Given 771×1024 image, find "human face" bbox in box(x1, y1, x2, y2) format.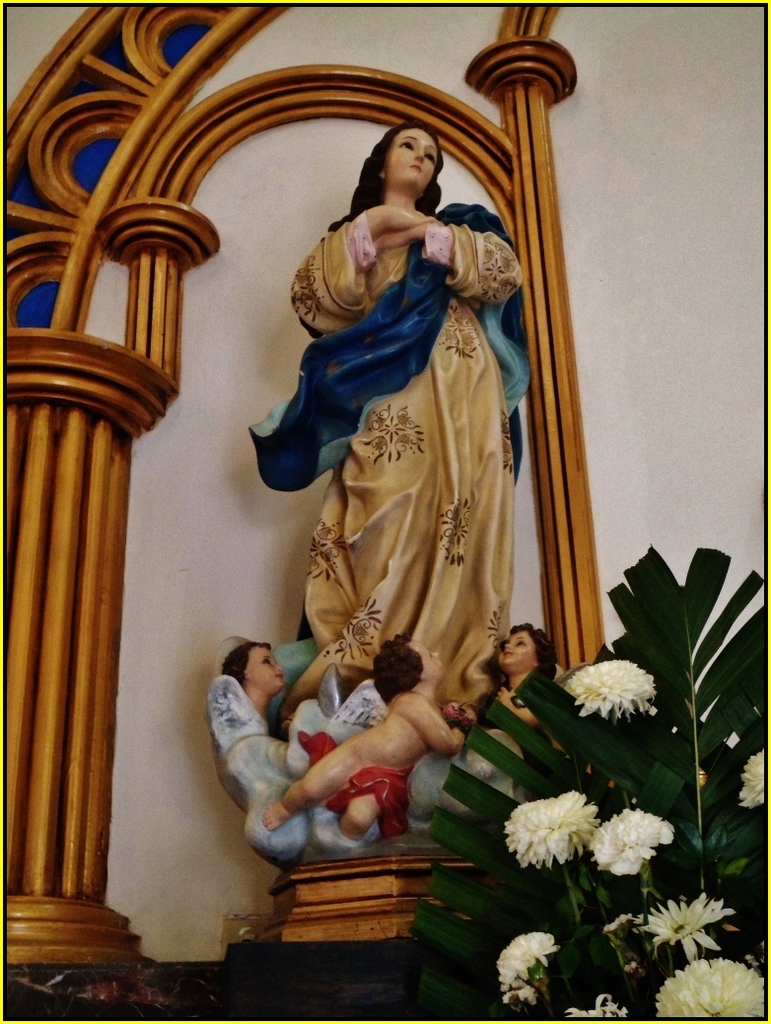
box(494, 630, 538, 671).
